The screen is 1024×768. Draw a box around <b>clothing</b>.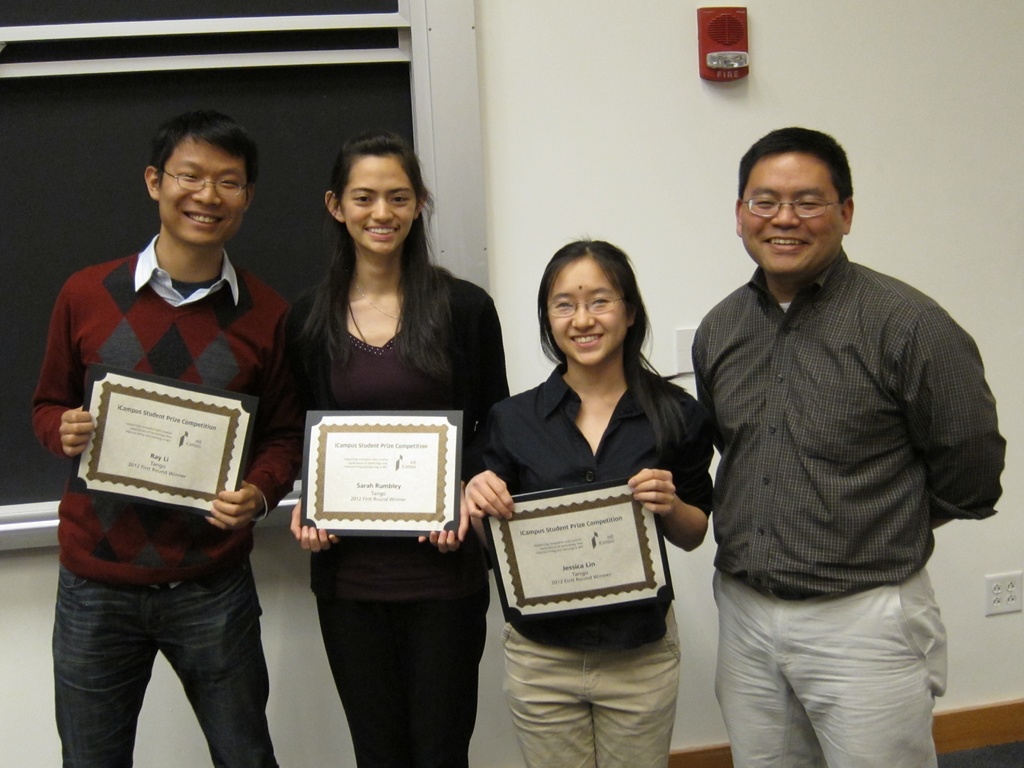
<bbox>672, 182, 991, 742</bbox>.
